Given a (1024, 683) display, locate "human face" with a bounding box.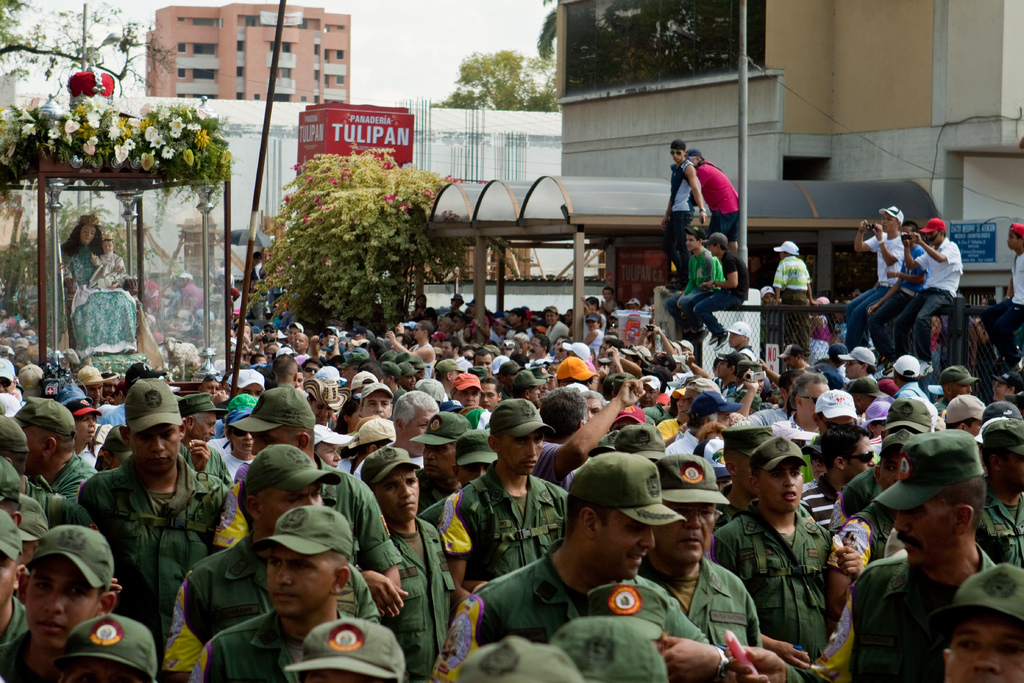
Located: (left=365, top=392, right=391, bottom=417).
